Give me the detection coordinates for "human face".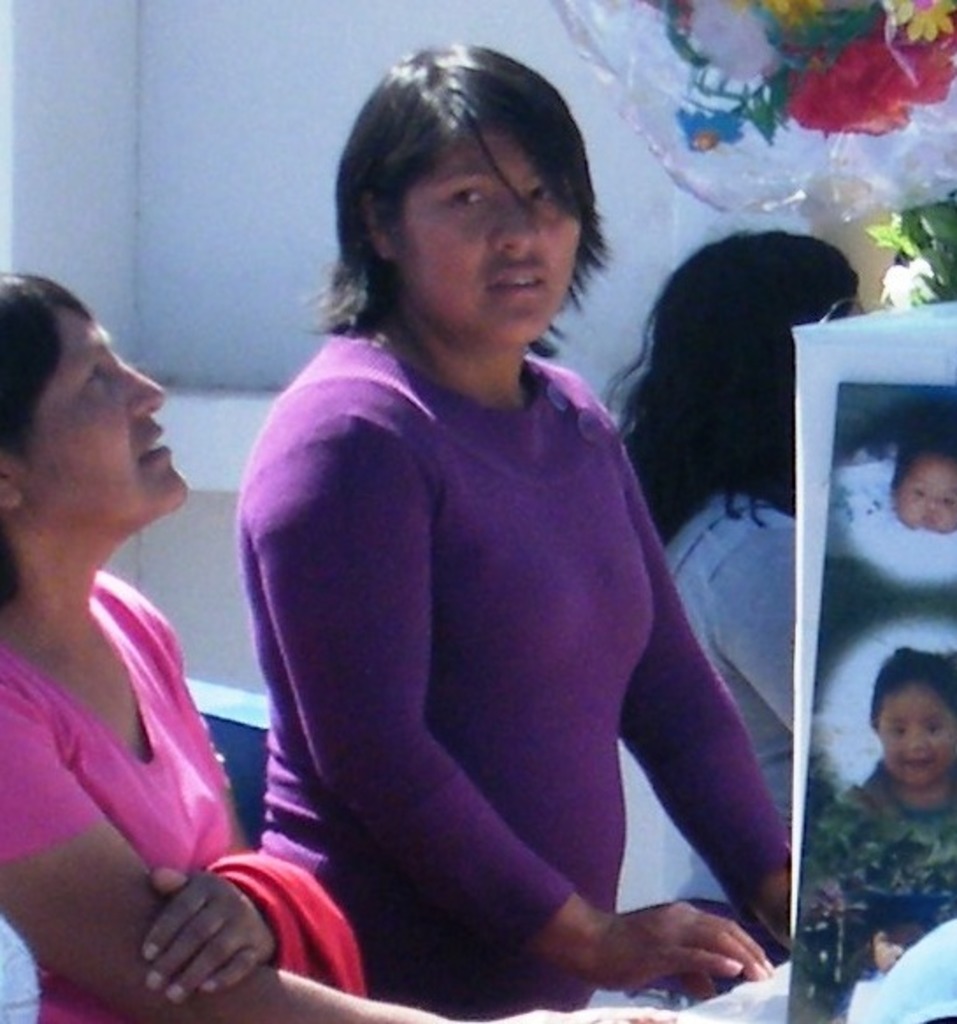
<region>880, 690, 955, 783</region>.
